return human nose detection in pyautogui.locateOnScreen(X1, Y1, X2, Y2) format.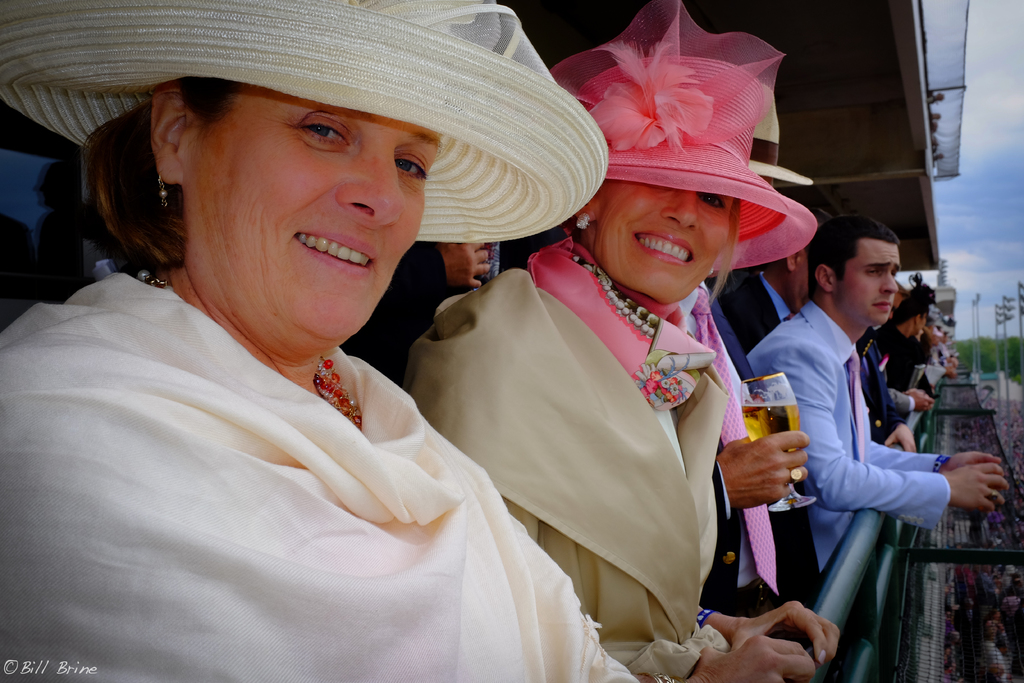
pyautogui.locateOnScreen(333, 147, 405, 233).
